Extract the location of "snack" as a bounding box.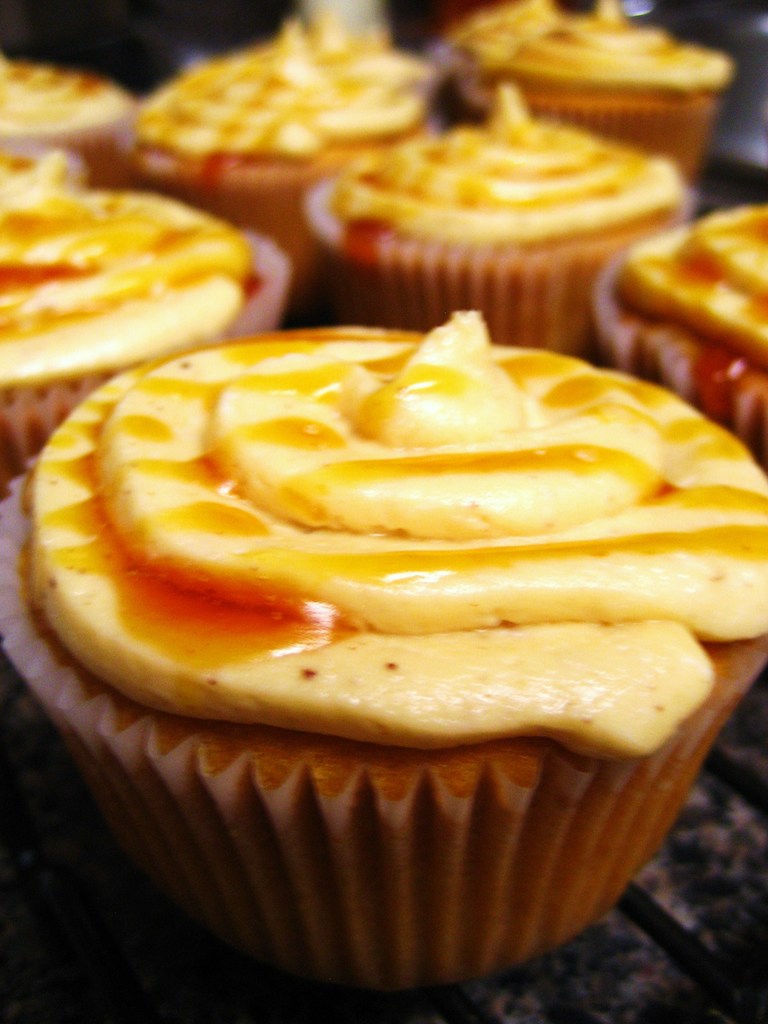
l=0, t=307, r=767, b=970.
